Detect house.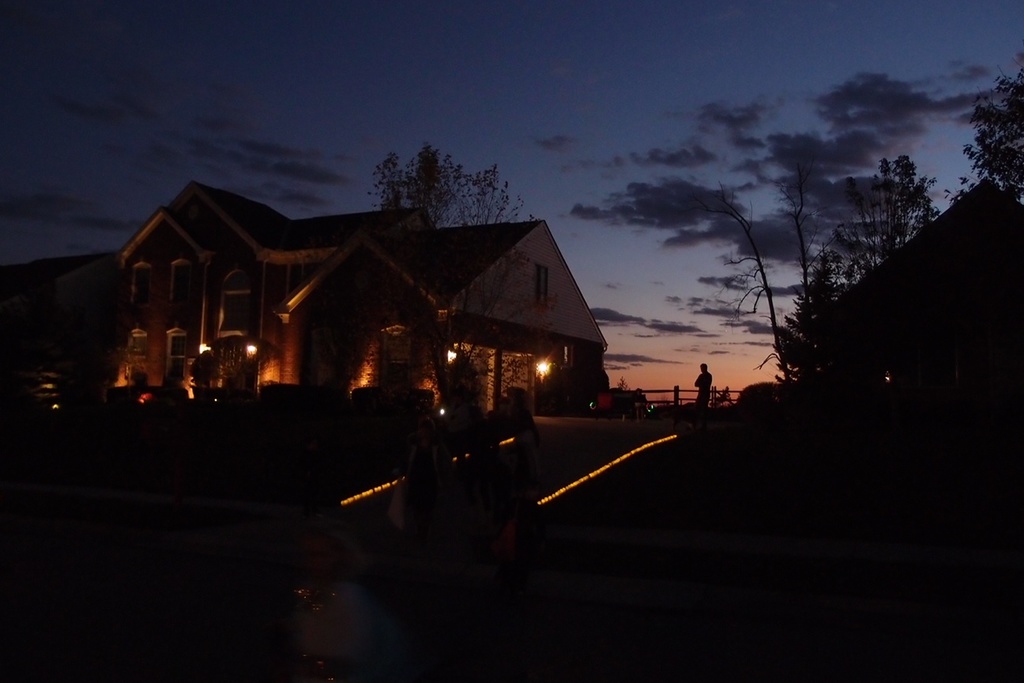
Detected at locate(801, 168, 1023, 421).
